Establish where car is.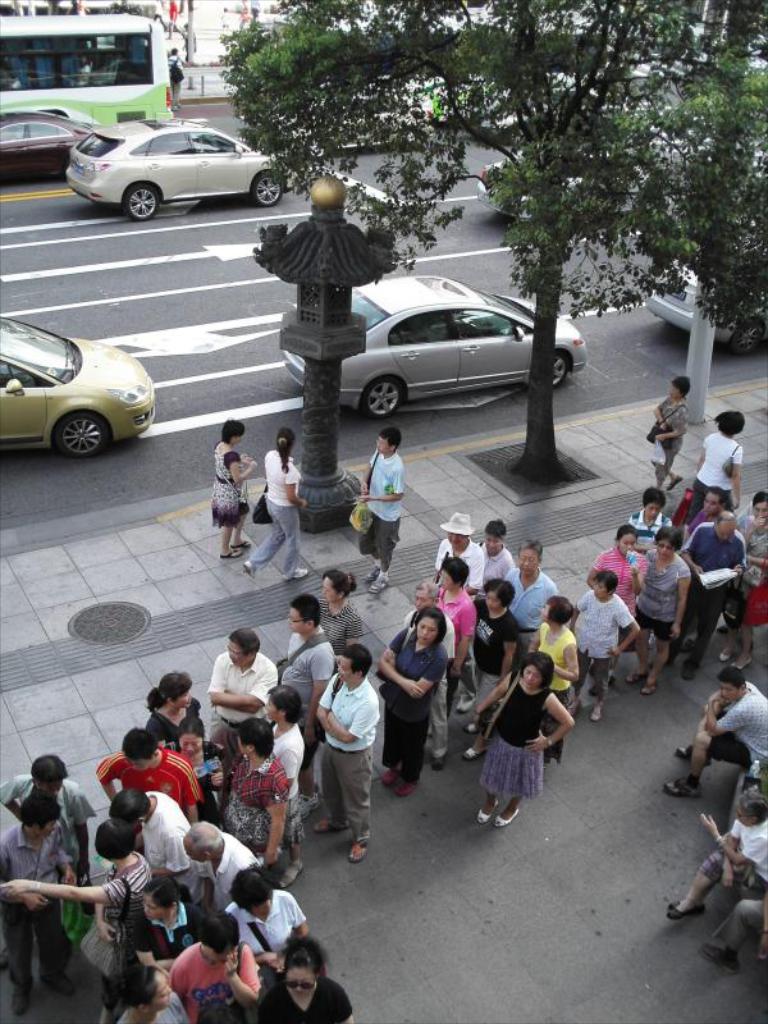
Established at region(0, 111, 99, 179).
